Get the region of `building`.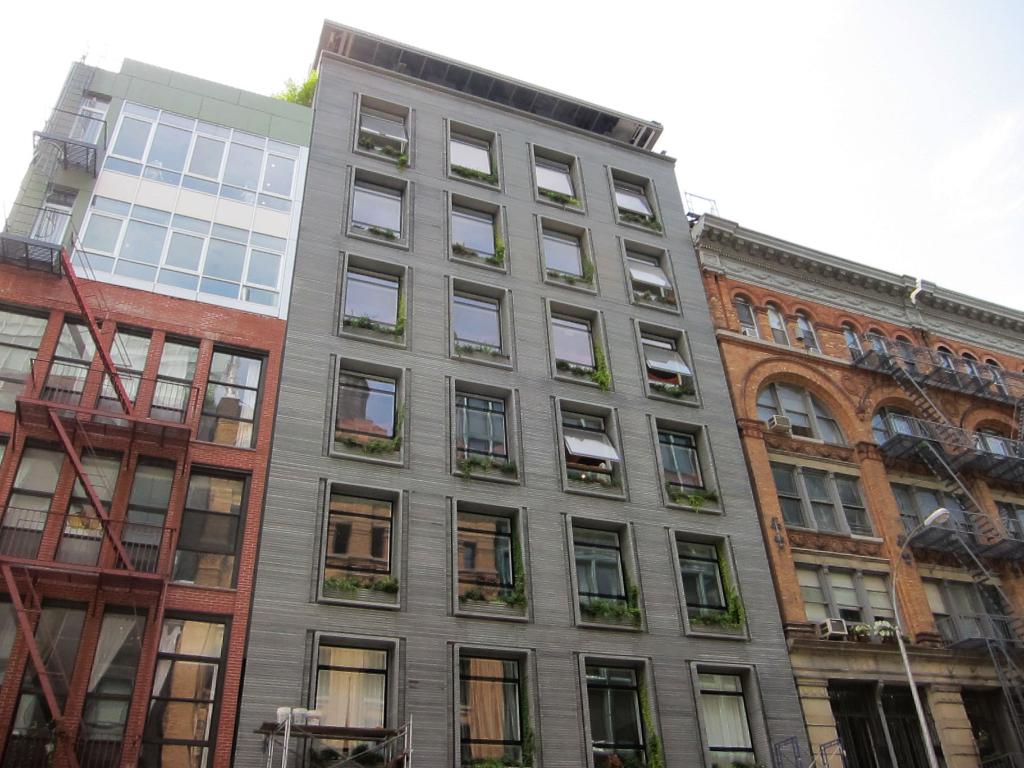
BBox(690, 218, 1023, 767).
